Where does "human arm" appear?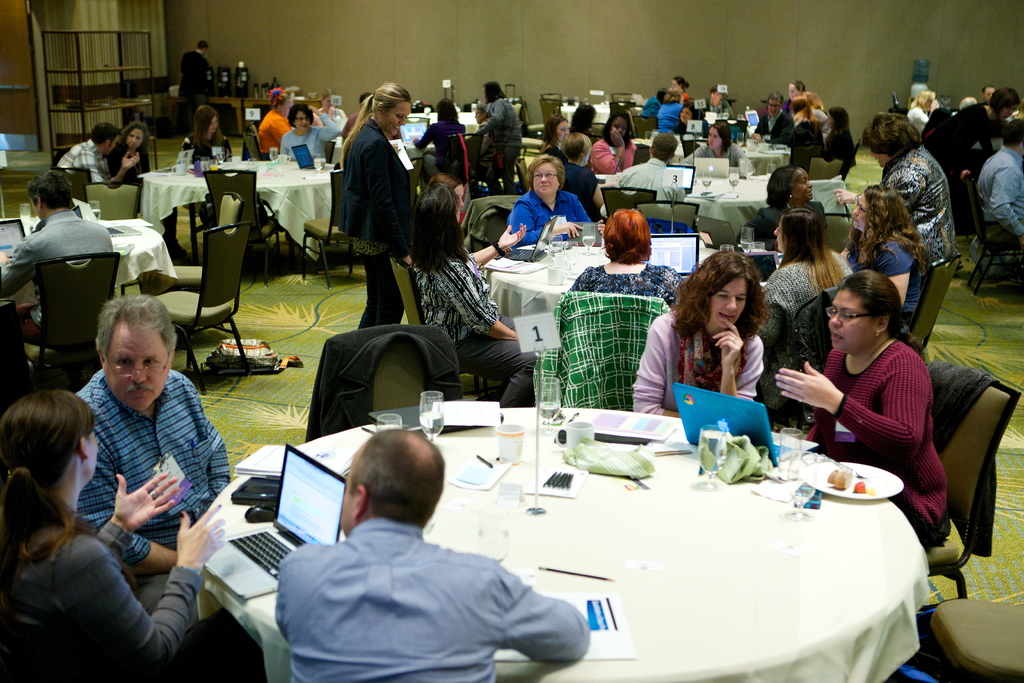
Appears at bbox=[714, 317, 764, 400].
